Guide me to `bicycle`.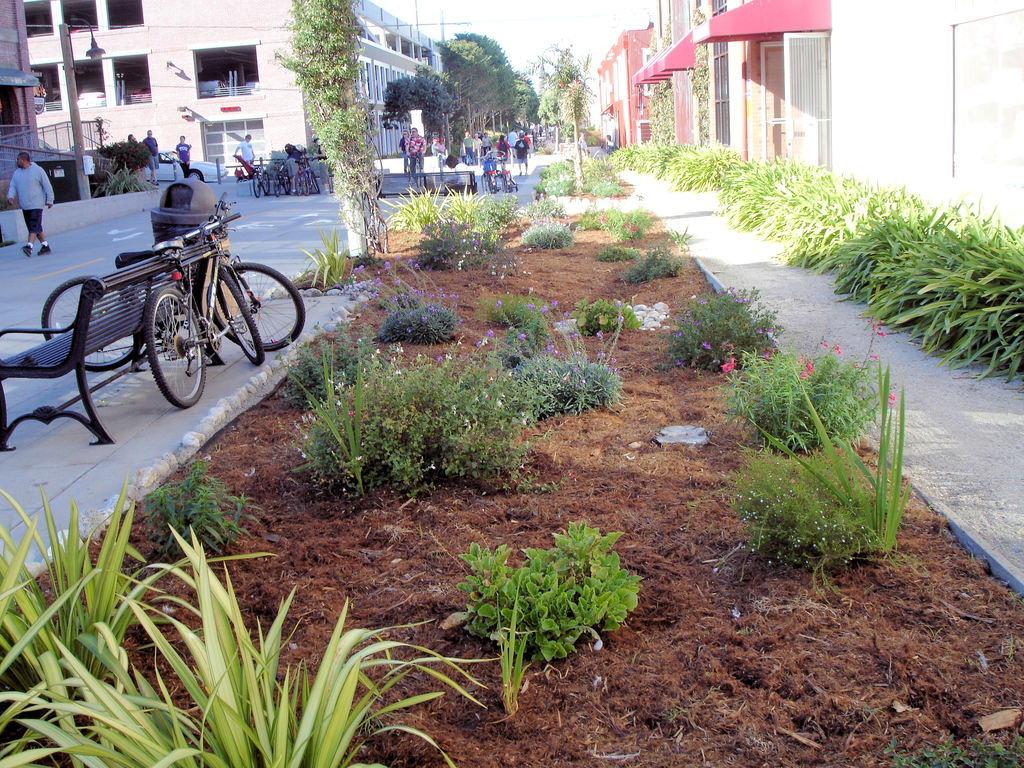
Guidance: l=42, t=189, r=305, b=353.
